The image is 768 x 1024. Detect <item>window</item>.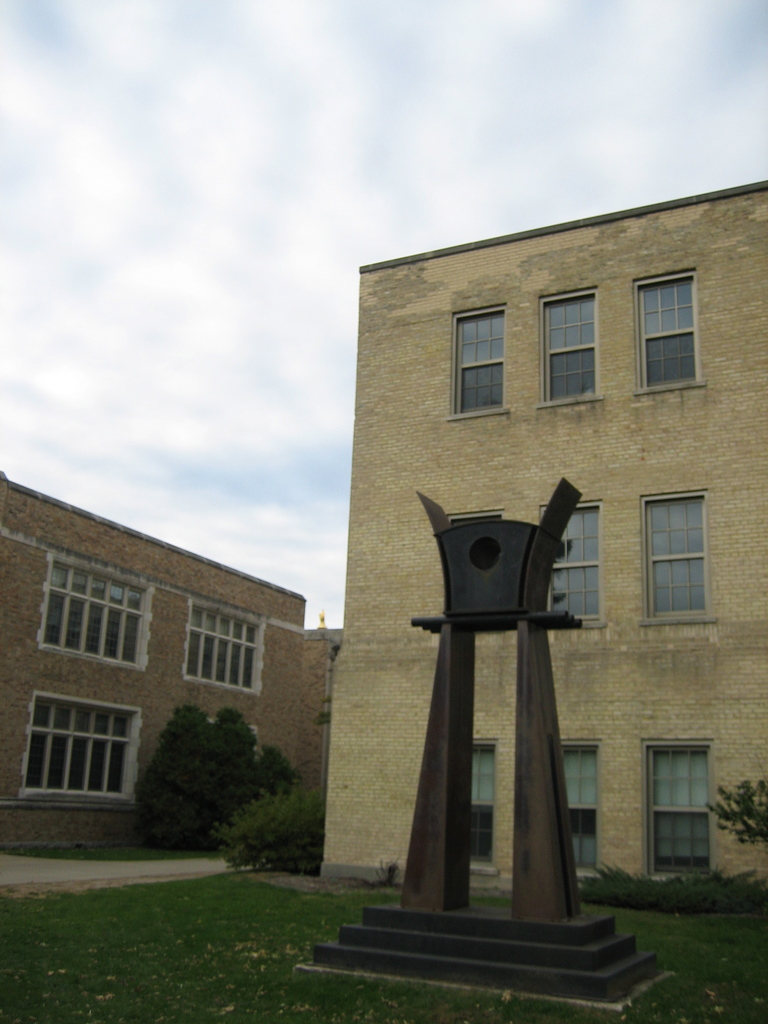
Detection: 541, 737, 604, 879.
